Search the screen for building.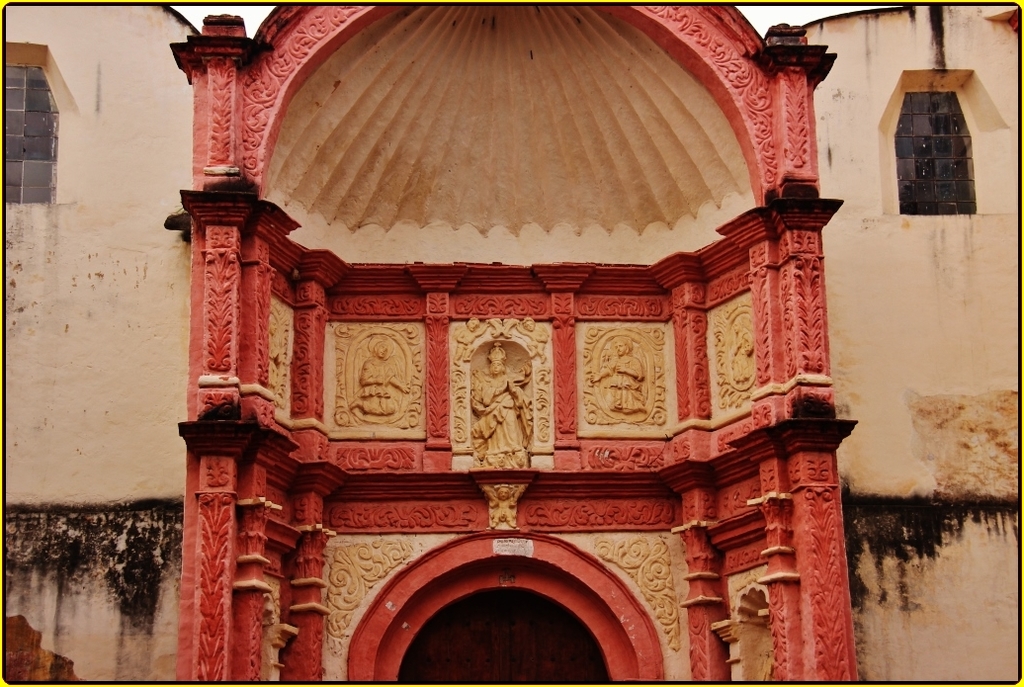
Found at 0:0:1021:686.
